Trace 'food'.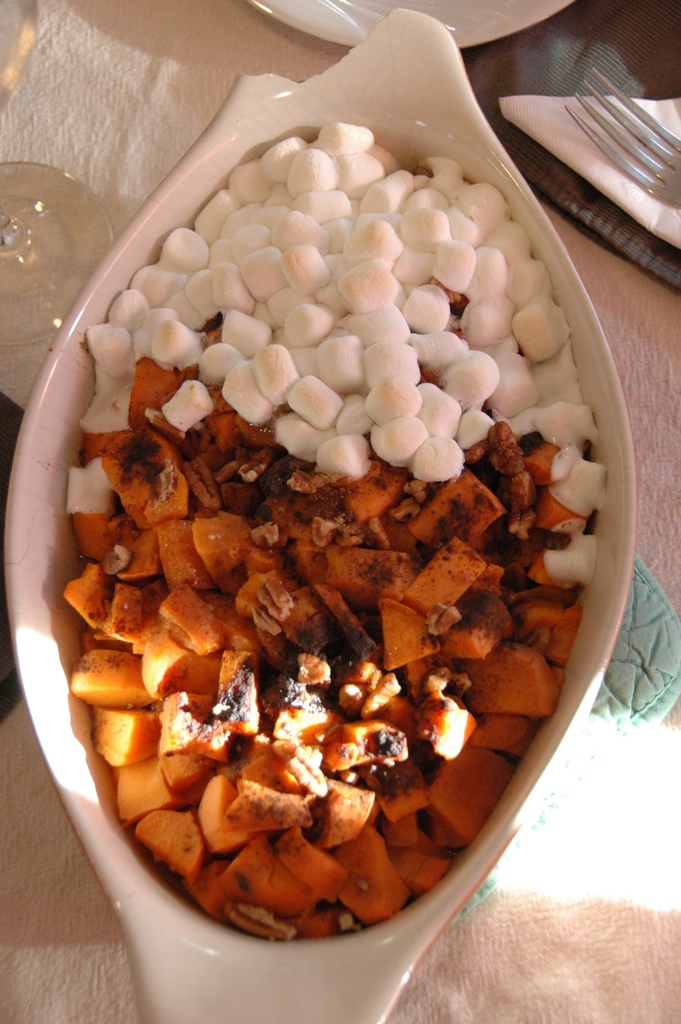
Traced to pyautogui.locateOnScreen(55, 117, 604, 945).
